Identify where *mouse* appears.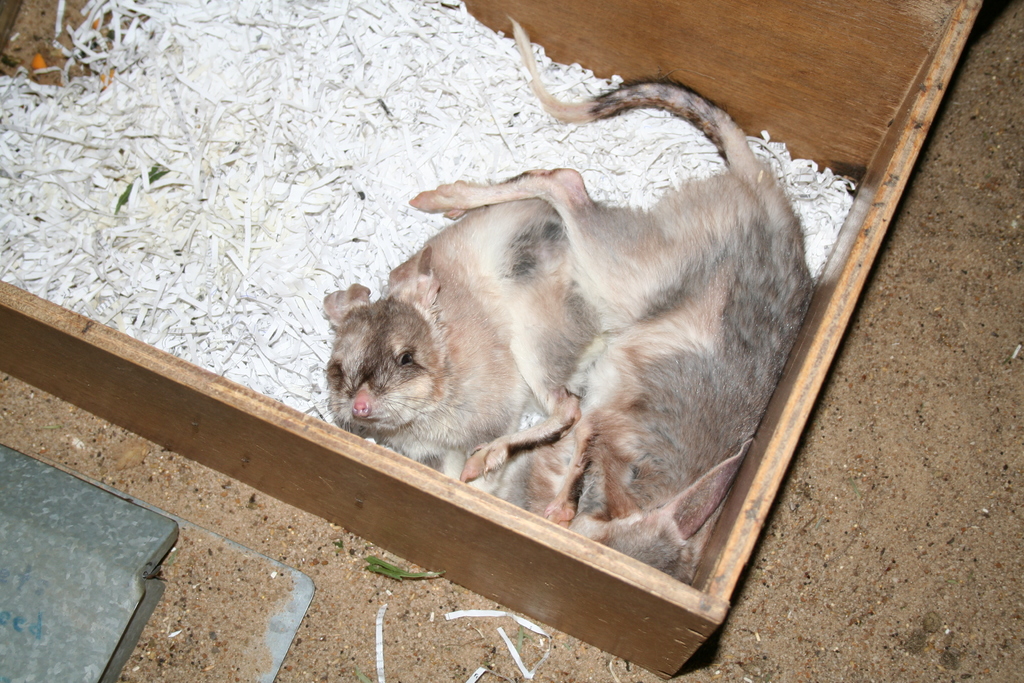
Appears at (x1=410, y1=17, x2=817, y2=584).
